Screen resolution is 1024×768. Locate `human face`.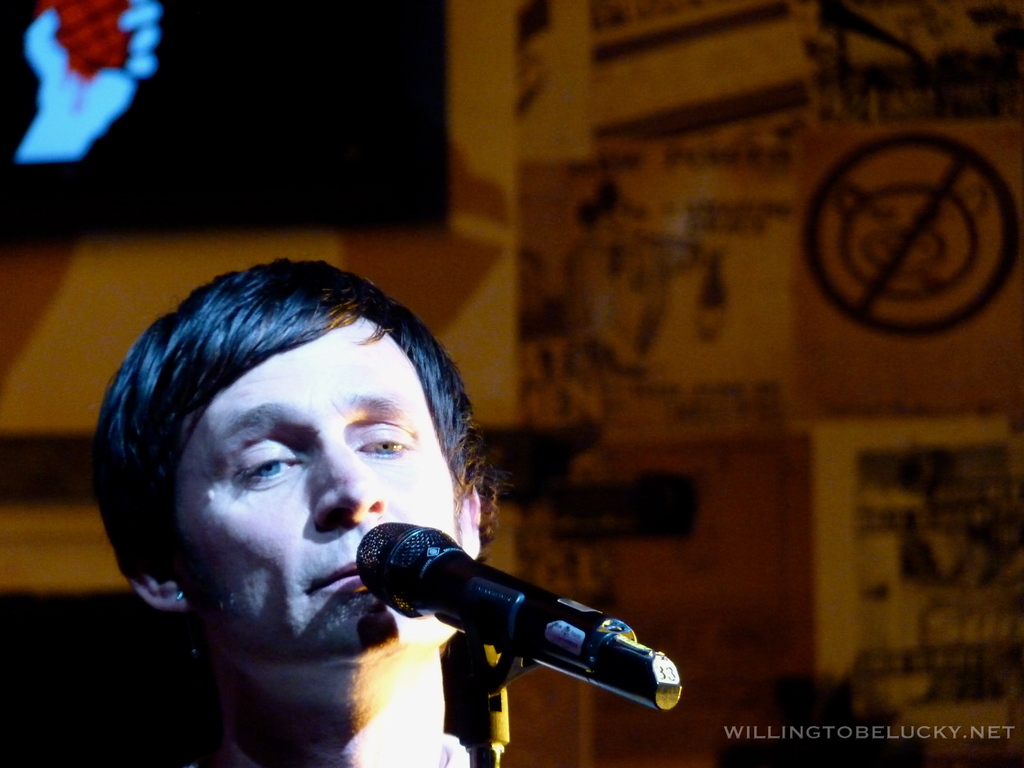
x1=171 y1=316 x2=467 y2=655.
